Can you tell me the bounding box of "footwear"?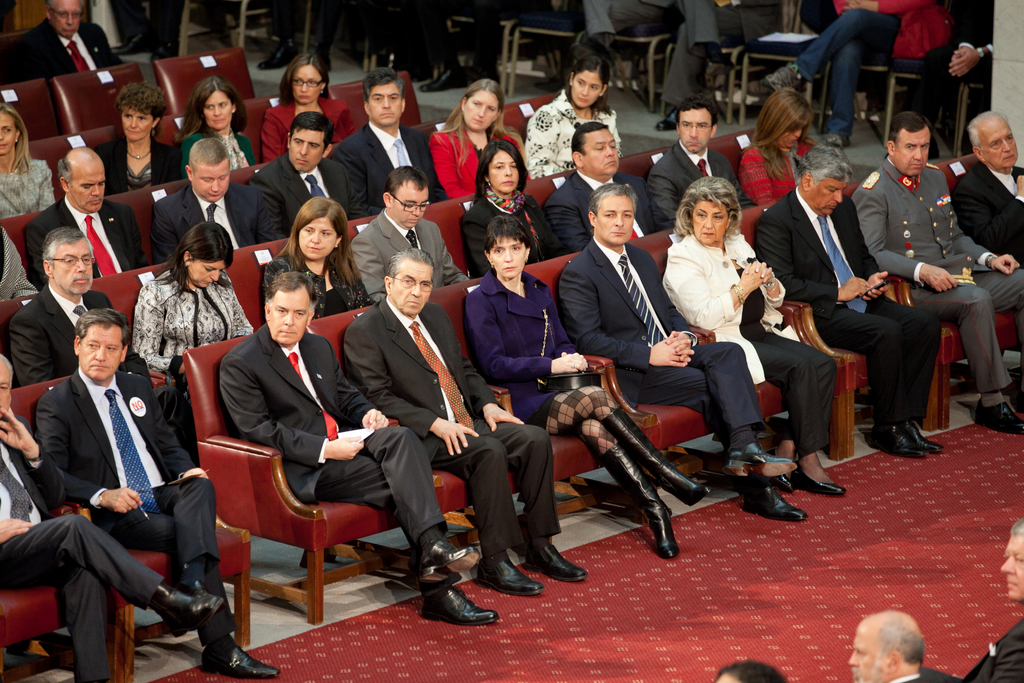
bbox=[156, 579, 224, 638].
